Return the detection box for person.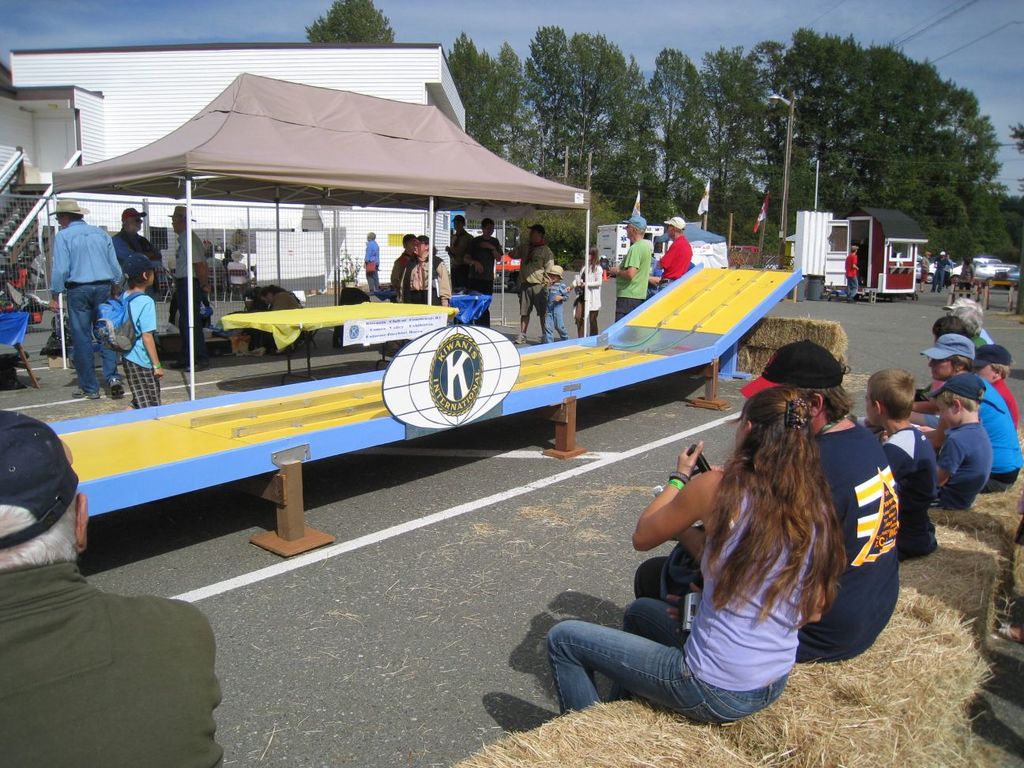
bbox=(246, 282, 303, 356).
